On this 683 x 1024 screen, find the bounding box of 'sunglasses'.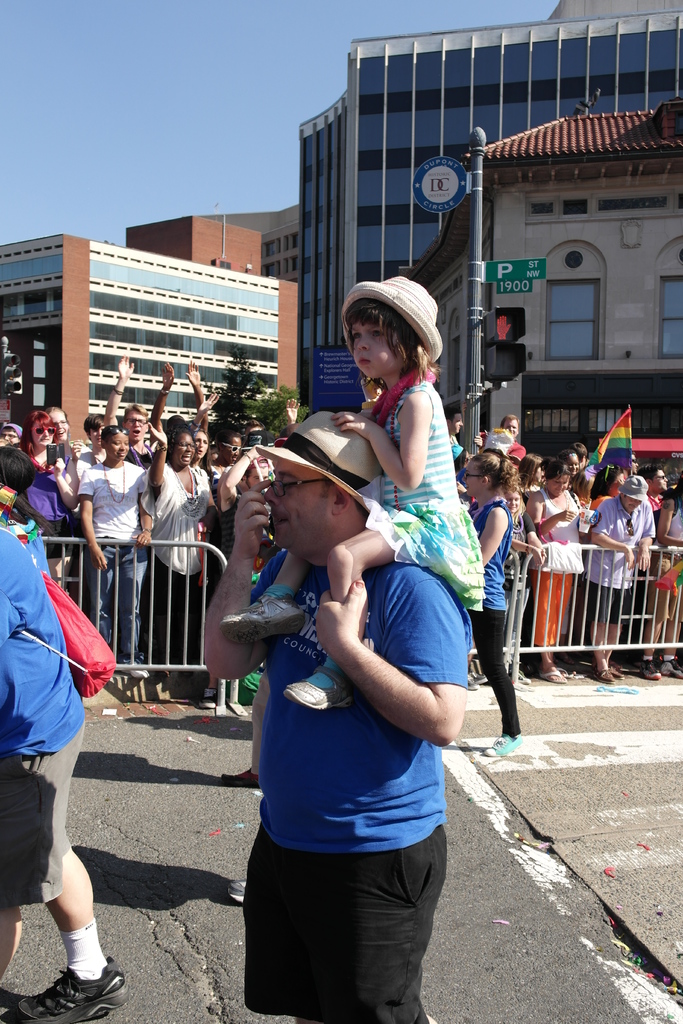
Bounding box: [632, 458, 637, 463].
